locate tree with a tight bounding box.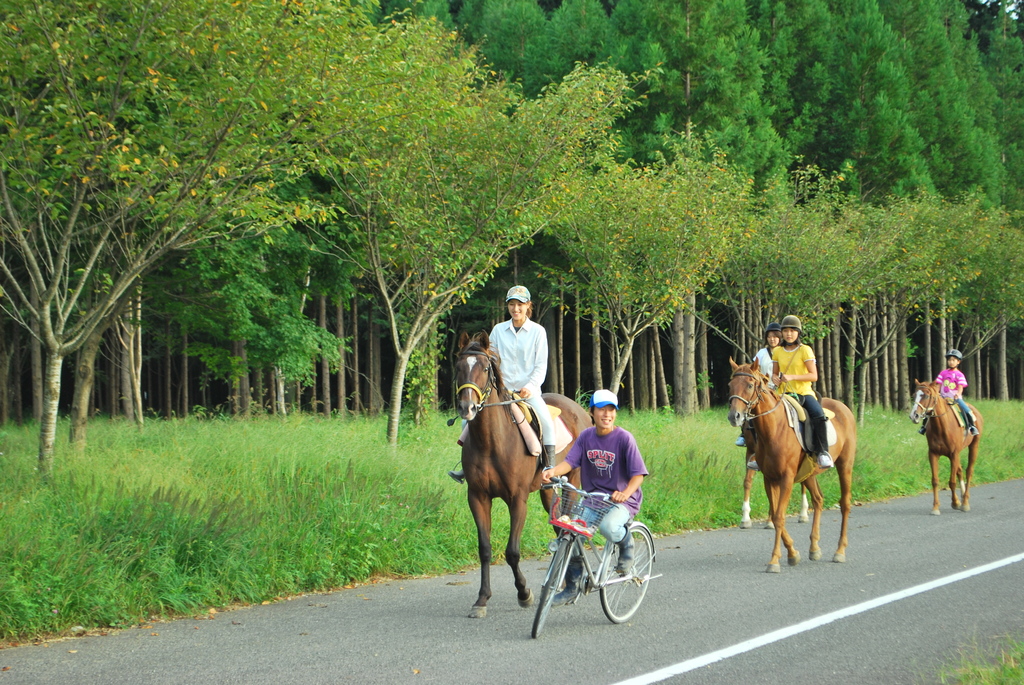
977,0,1023,416.
